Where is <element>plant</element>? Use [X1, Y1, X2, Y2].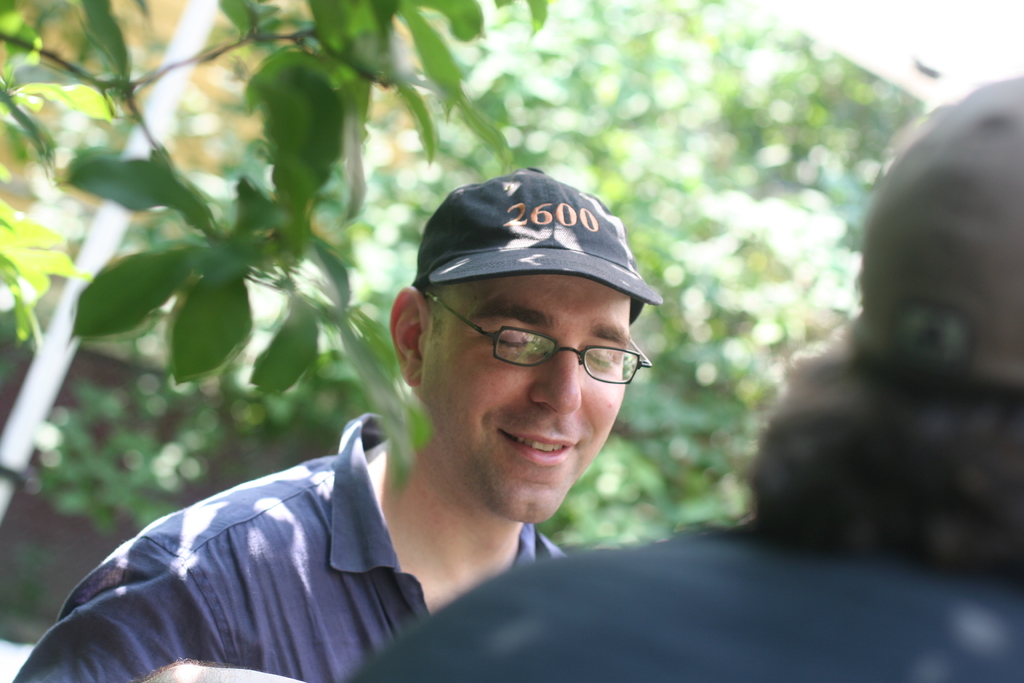
[0, 536, 58, 648].
